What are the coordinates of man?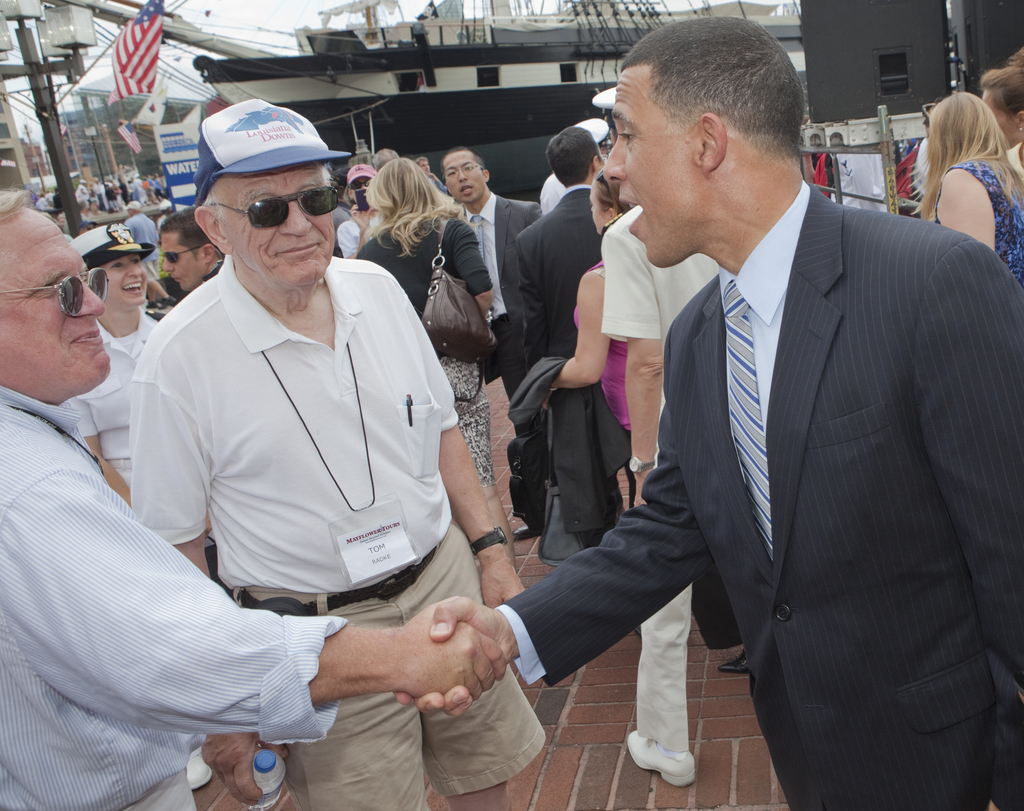
444 145 542 400.
